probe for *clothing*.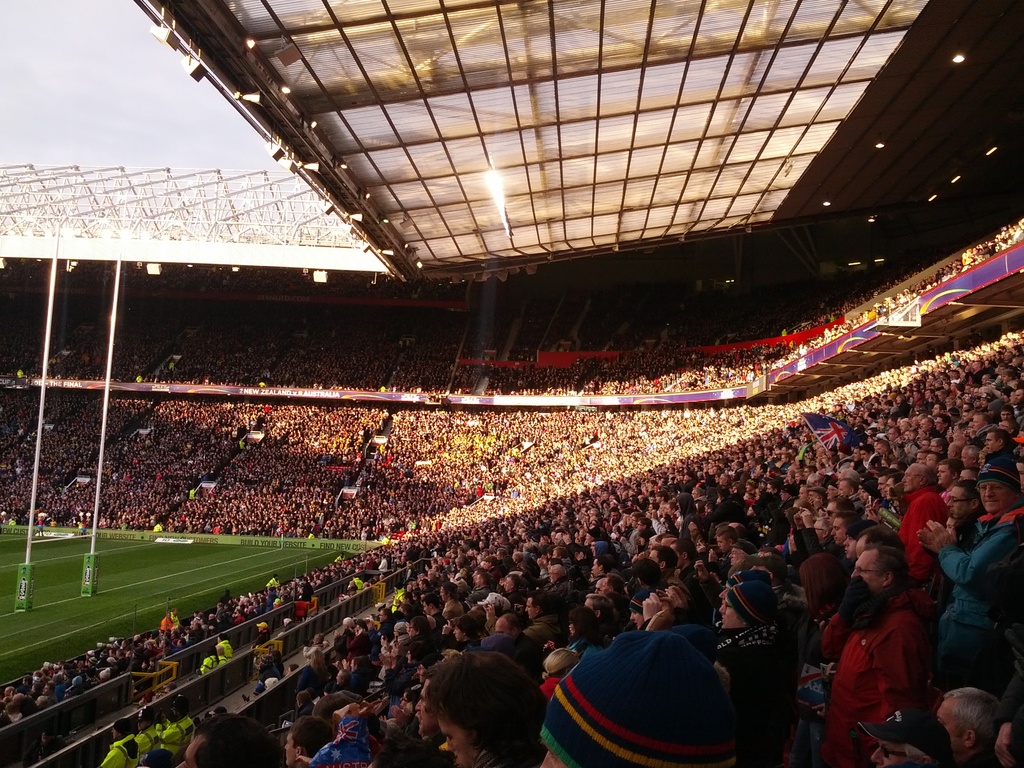
Probe result: <box>902,489,945,584</box>.
